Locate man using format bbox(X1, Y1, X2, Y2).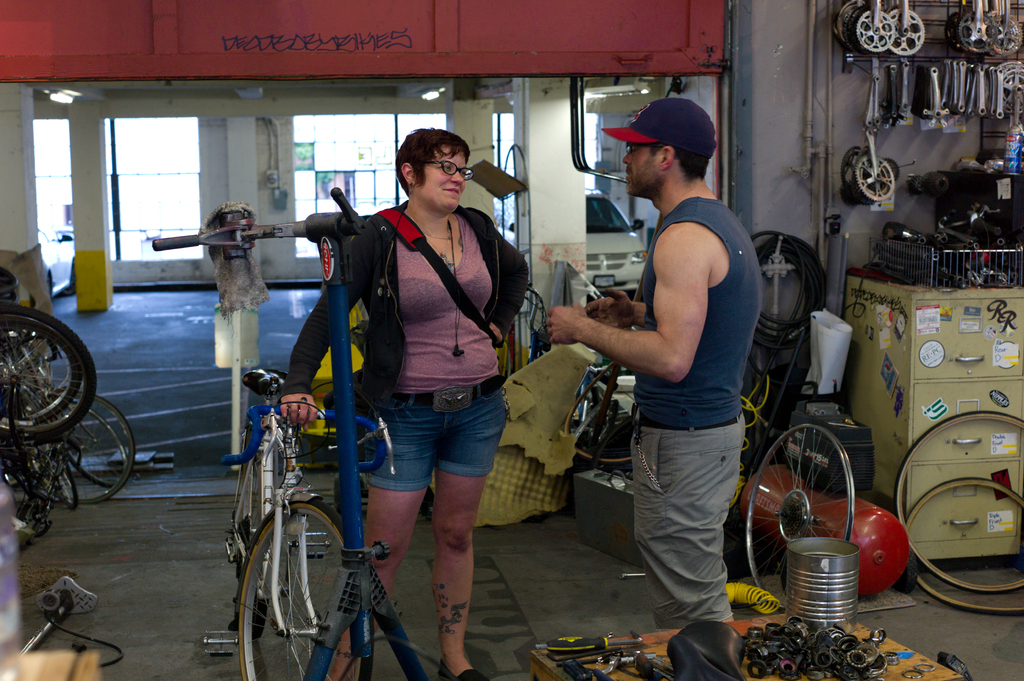
bbox(544, 97, 764, 624).
